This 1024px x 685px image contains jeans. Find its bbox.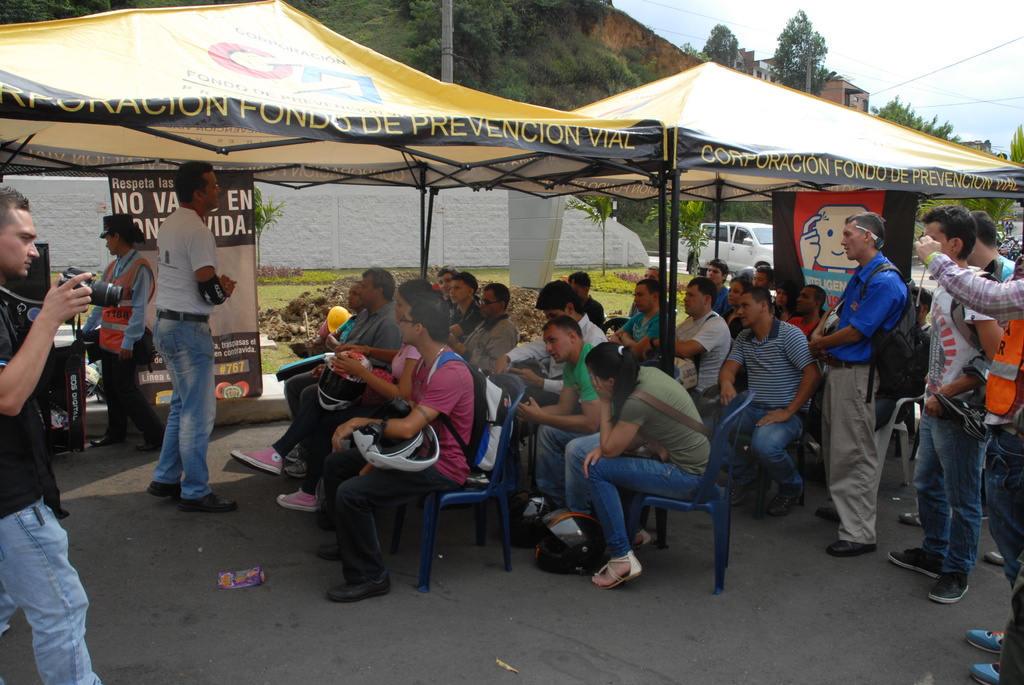
(913, 413, 994, 573).
